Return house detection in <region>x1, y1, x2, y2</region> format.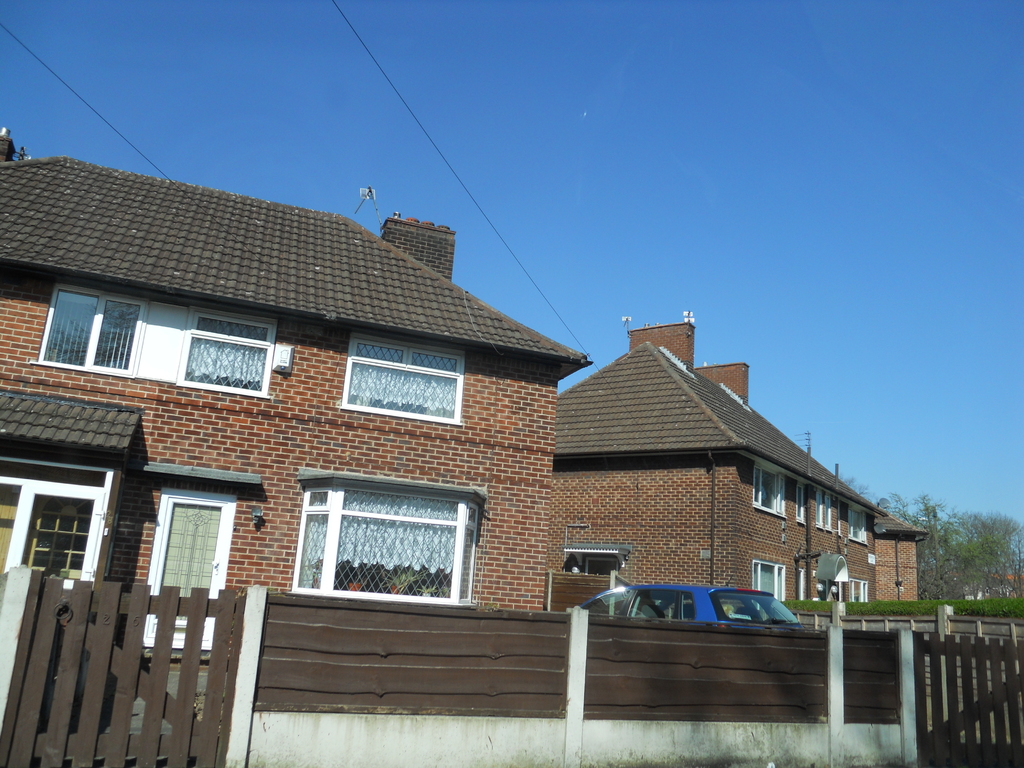
<region>556, 308, 928, 601</region>.
